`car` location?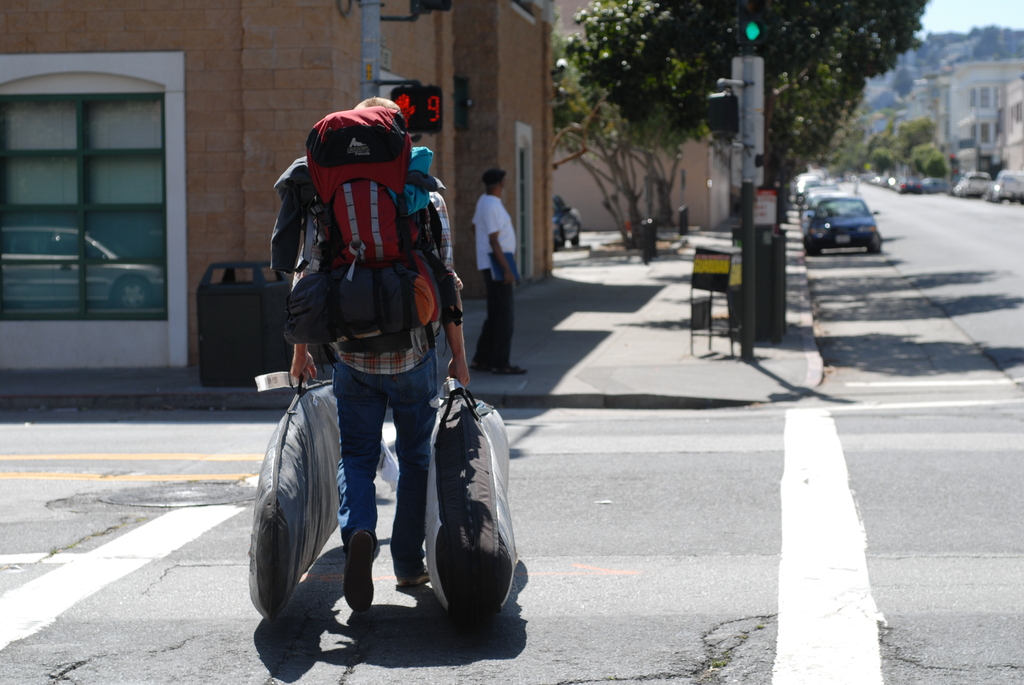
951/166/988/194
